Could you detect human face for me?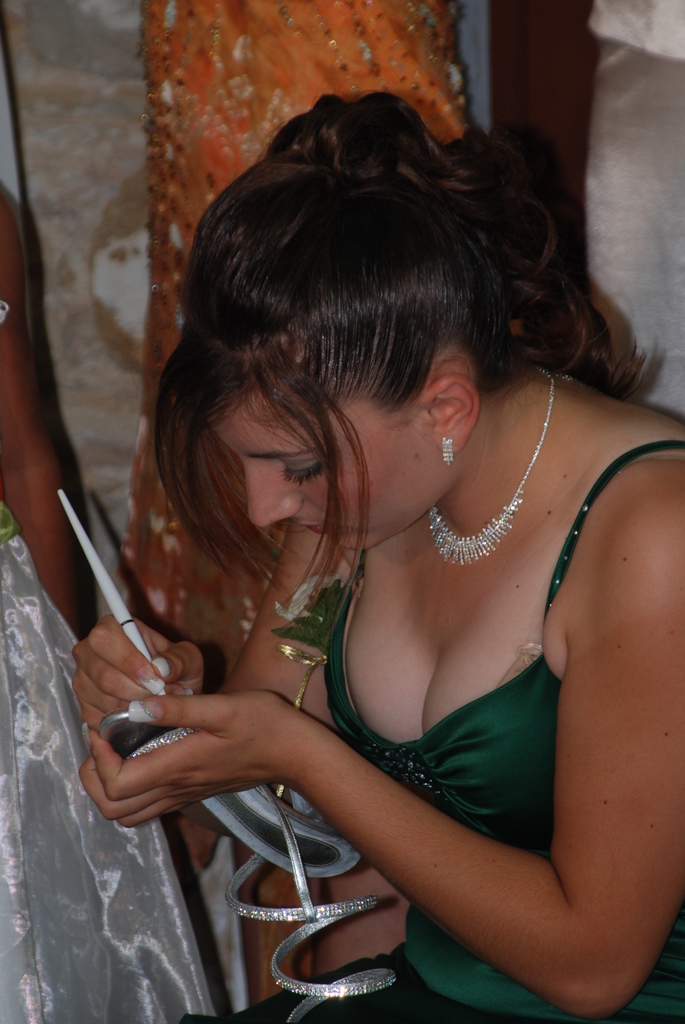
Detection result: 194:386:429:548.
